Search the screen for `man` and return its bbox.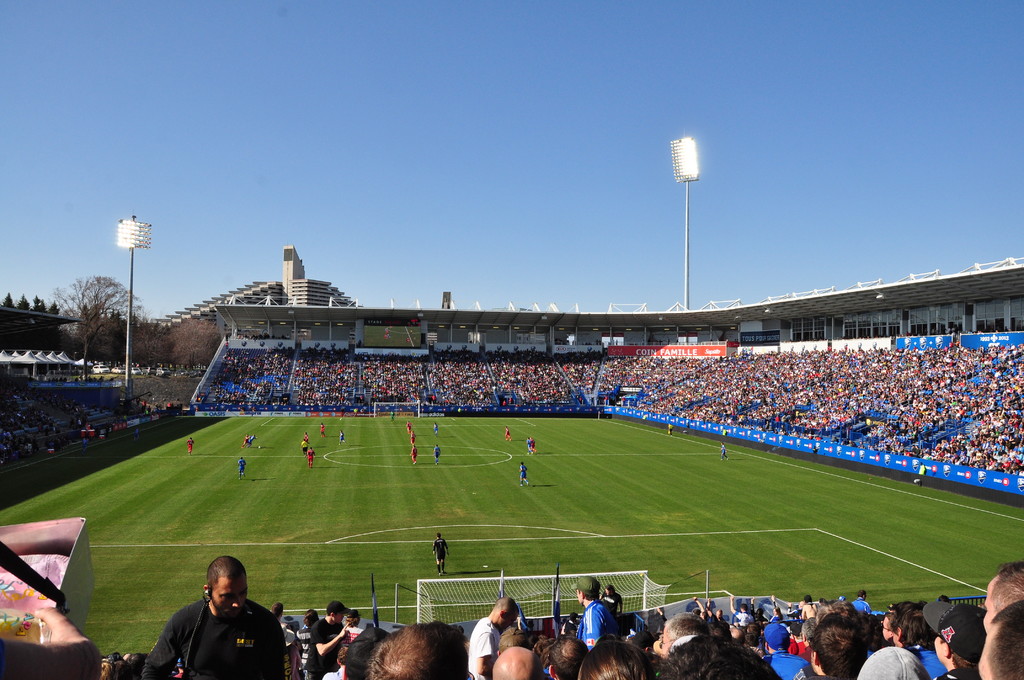
Found: <box>240,434,246,444</box>.
